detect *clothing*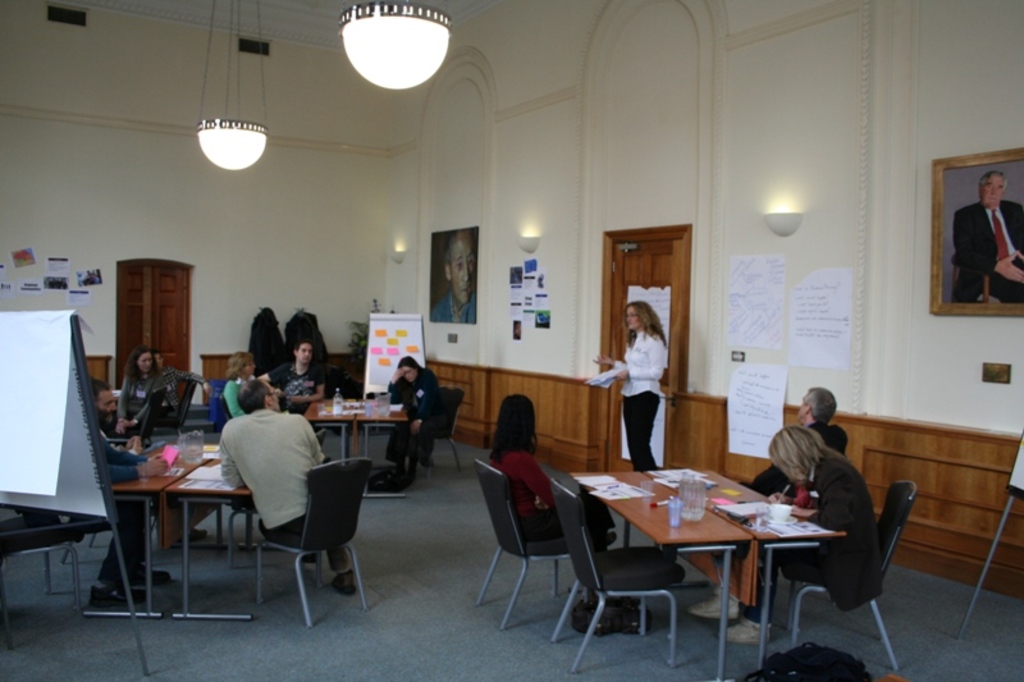
l=212, t=404, r=356, b=578
